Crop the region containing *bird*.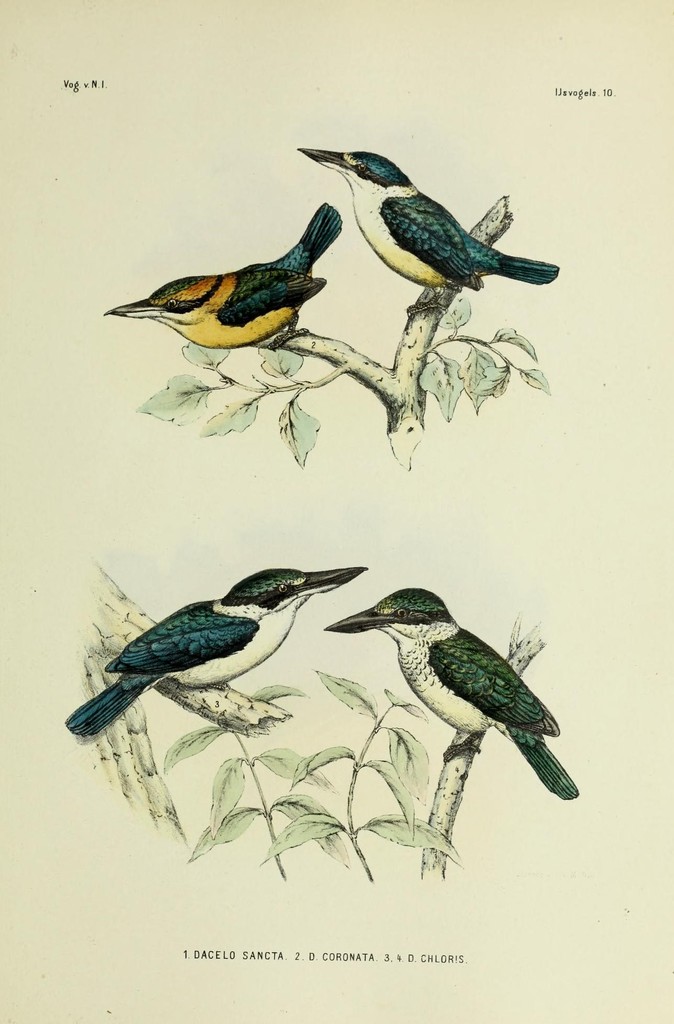
Crop region: 309,586,612,810.
